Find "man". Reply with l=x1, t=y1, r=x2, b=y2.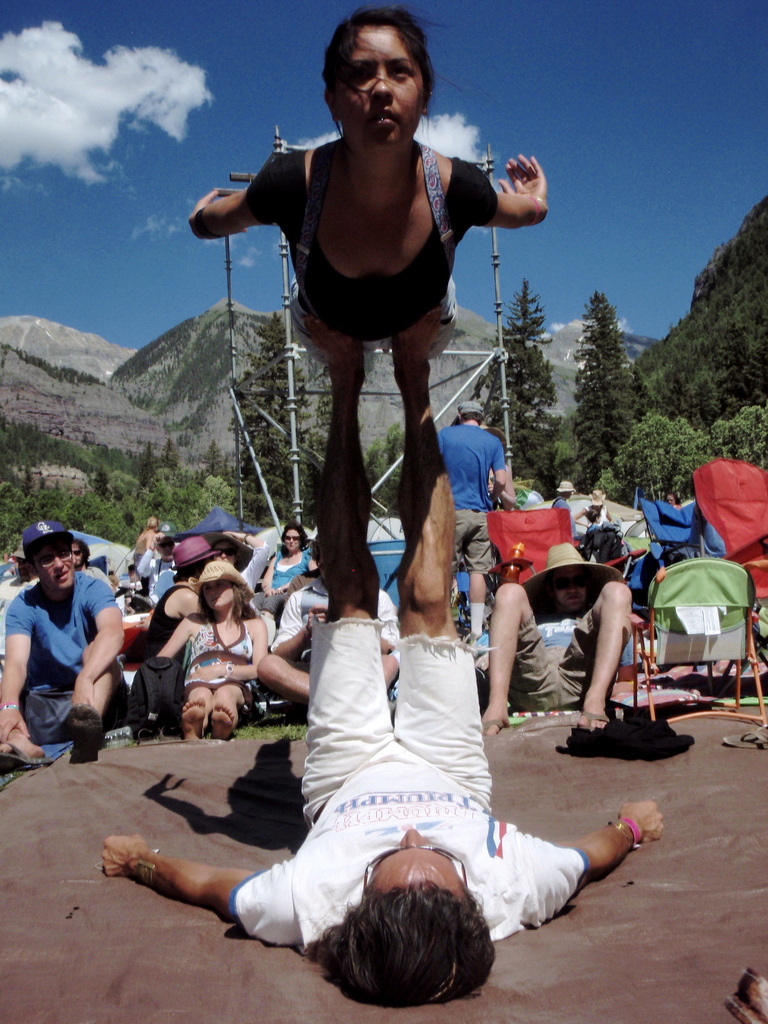
l=419, t=396, r=518, b=632.
